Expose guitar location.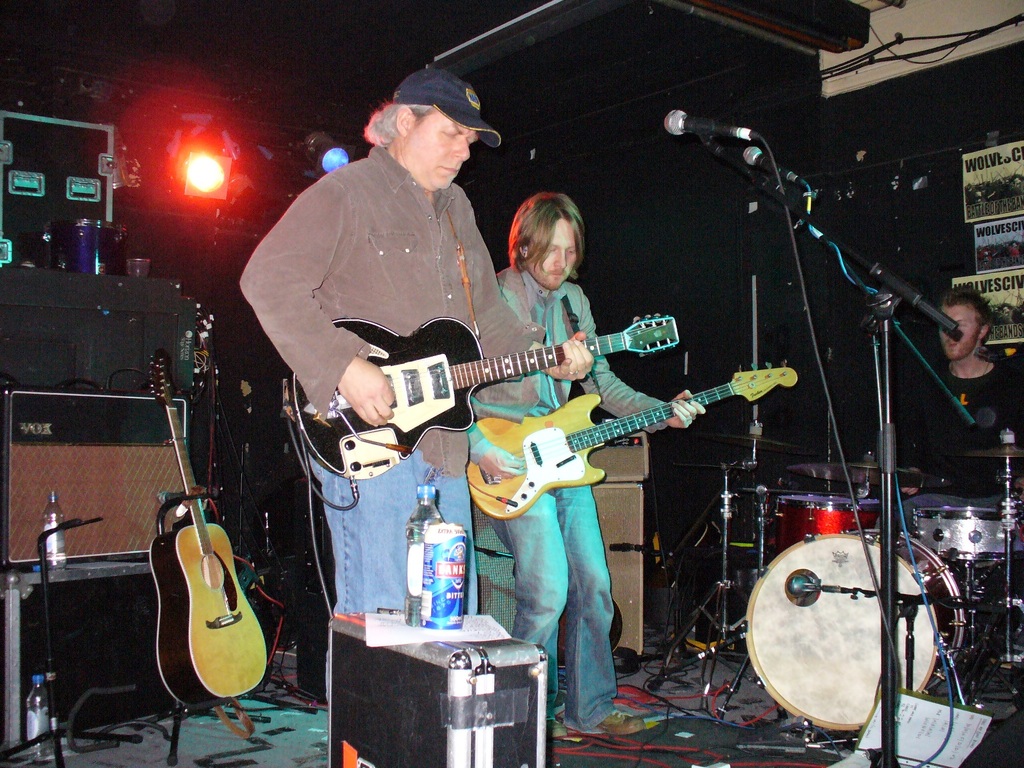
Exposed at [x1=472, y1=357, x2=797, y2=516].
